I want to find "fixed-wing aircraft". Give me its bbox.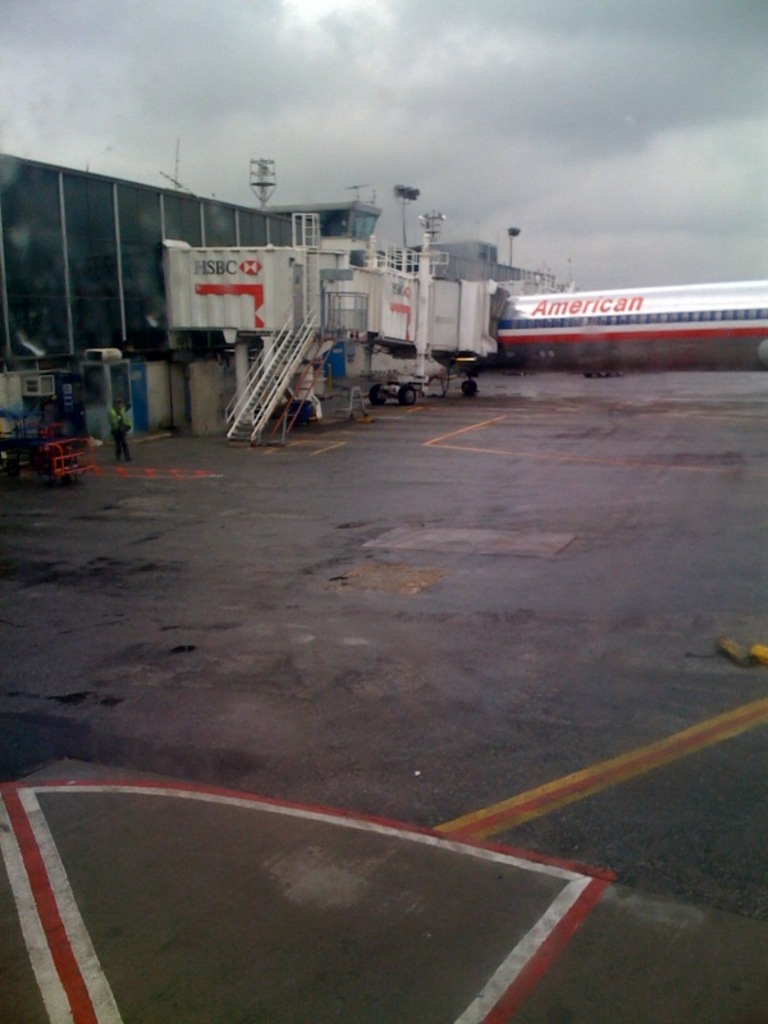
BBox(488, 275, 767, 353).
